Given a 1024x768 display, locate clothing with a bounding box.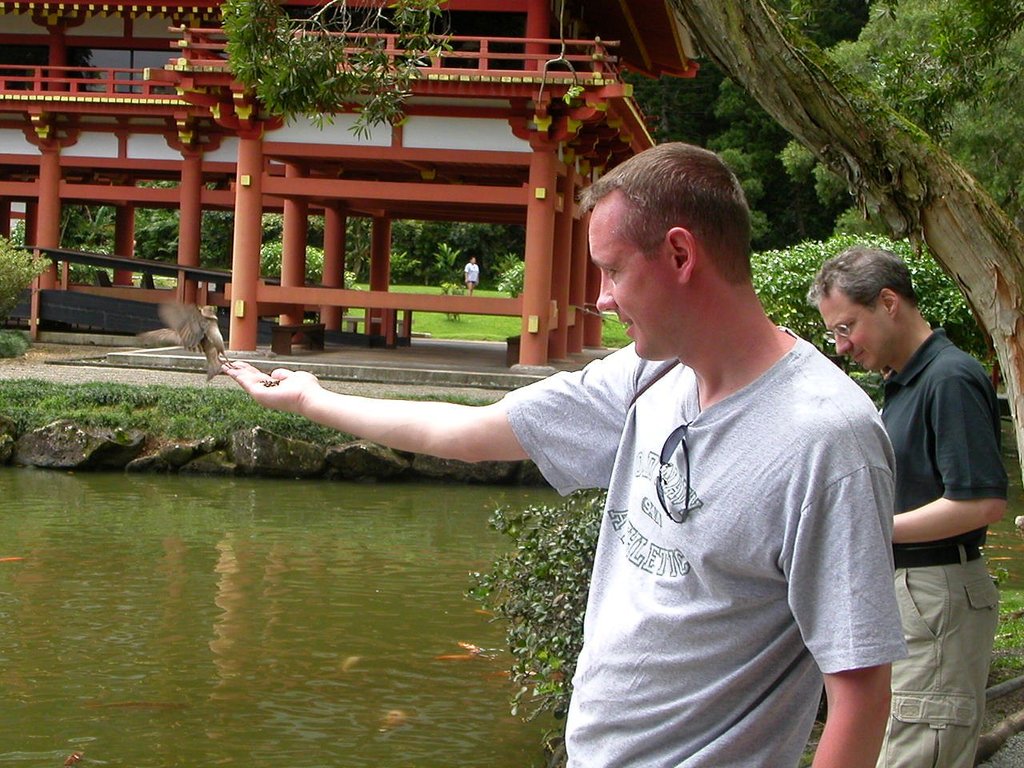
Located: region(877, 325, 1010, 767).
